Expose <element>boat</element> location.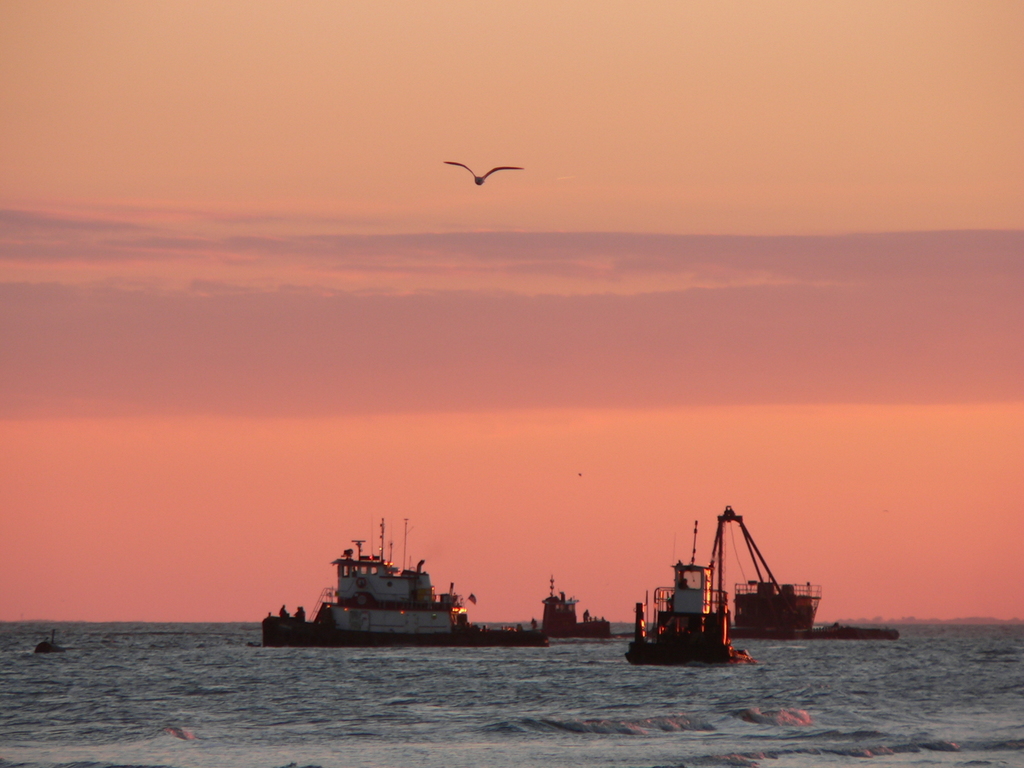
Exposed at {"left": 543, "top": 577, "right": 637, "bottom": 642}.
